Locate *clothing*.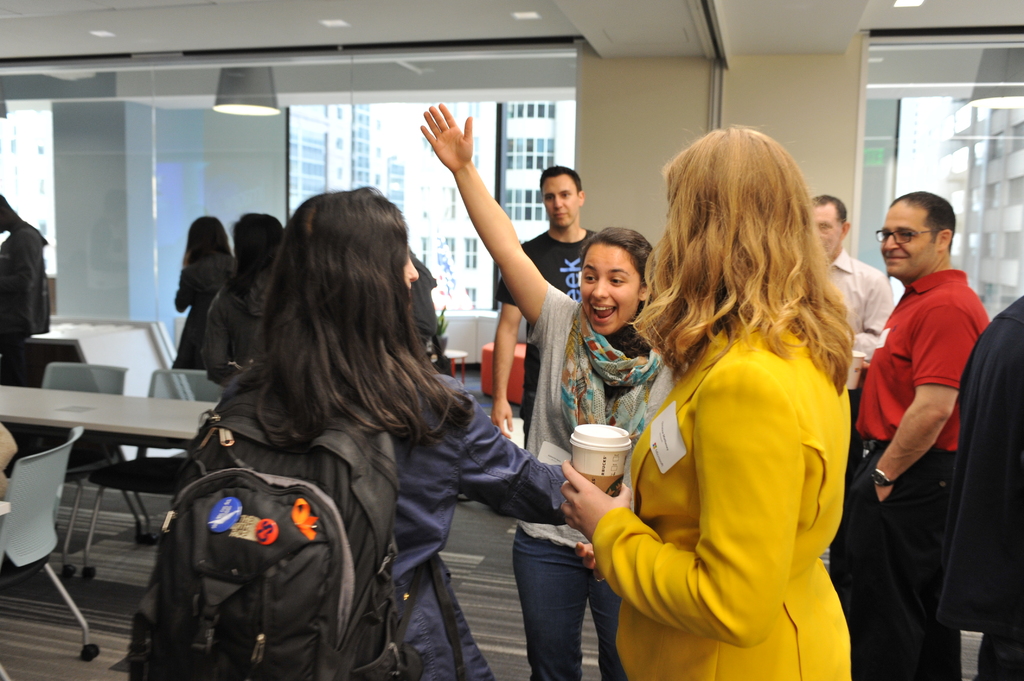
Bounding box: [175,249,230,365].
